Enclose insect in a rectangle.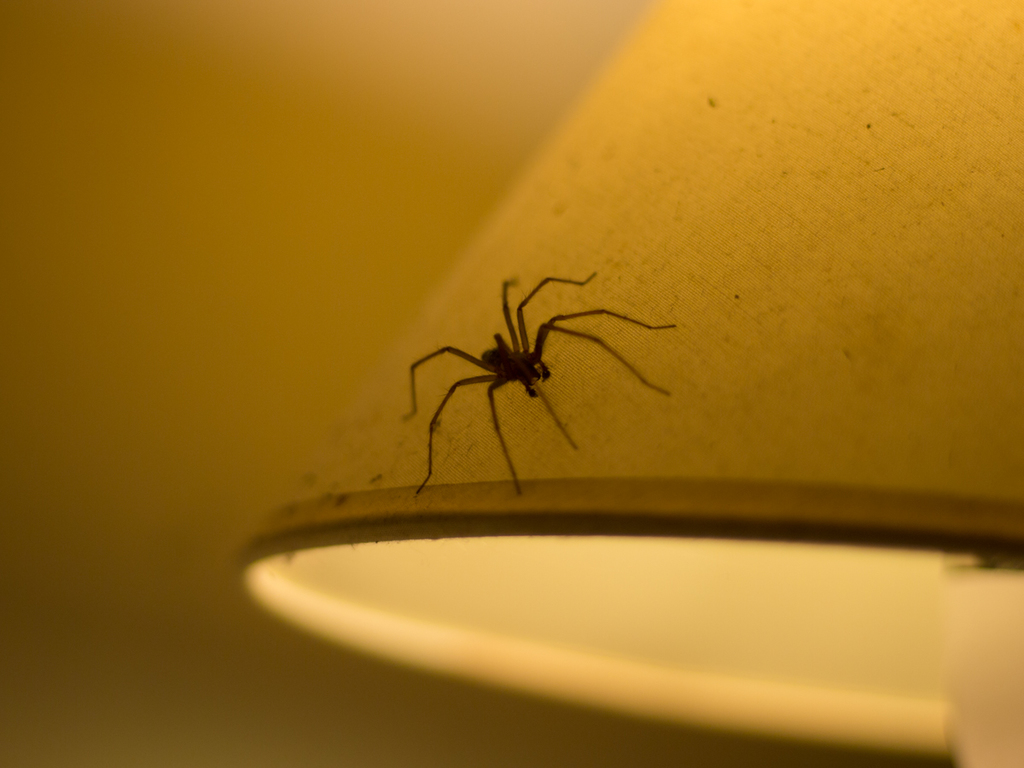
BBox(403, 270, 680, 503).
